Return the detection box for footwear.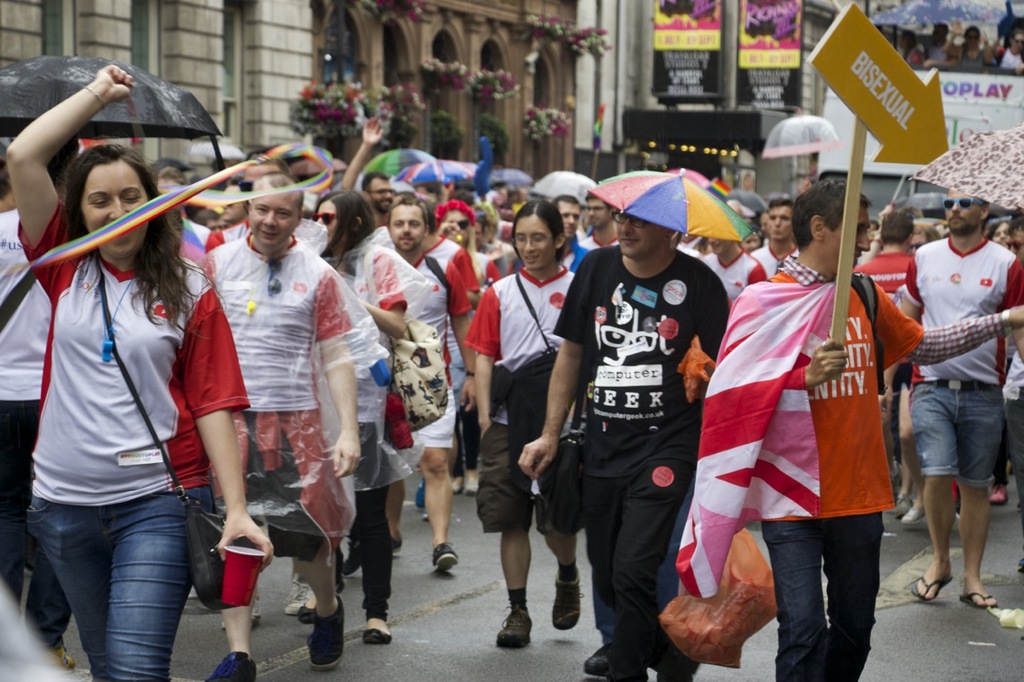
crop(430, 542, 458, 572).
